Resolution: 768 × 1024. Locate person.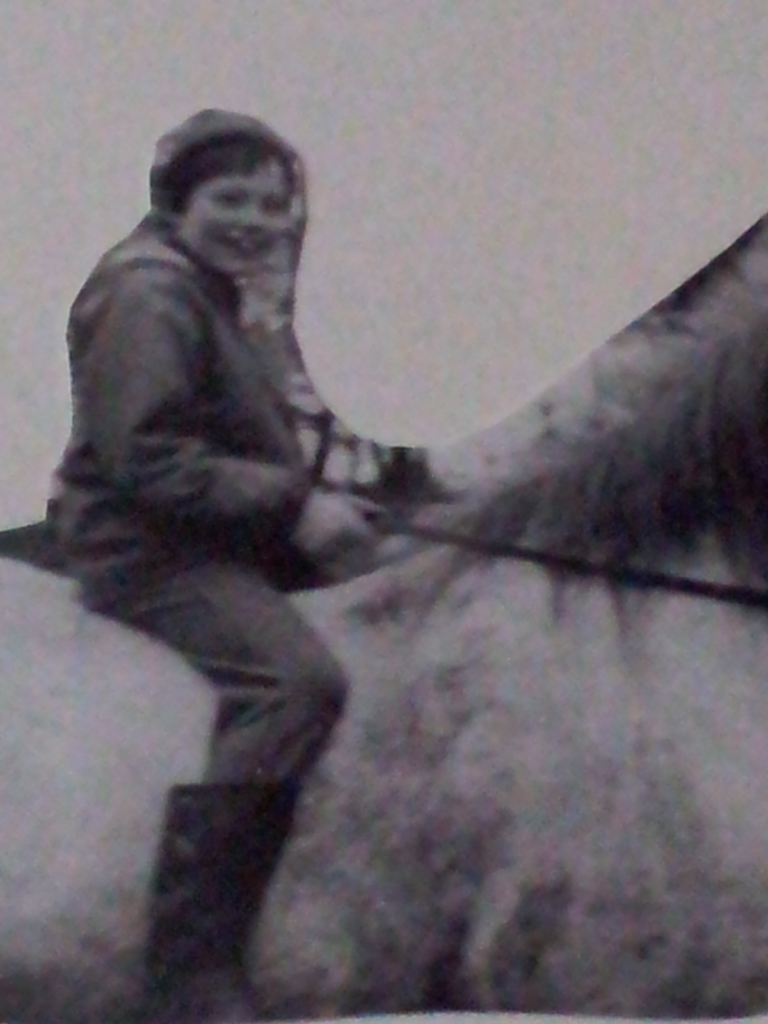
<region>53, 106, 375, 1015</region>.
